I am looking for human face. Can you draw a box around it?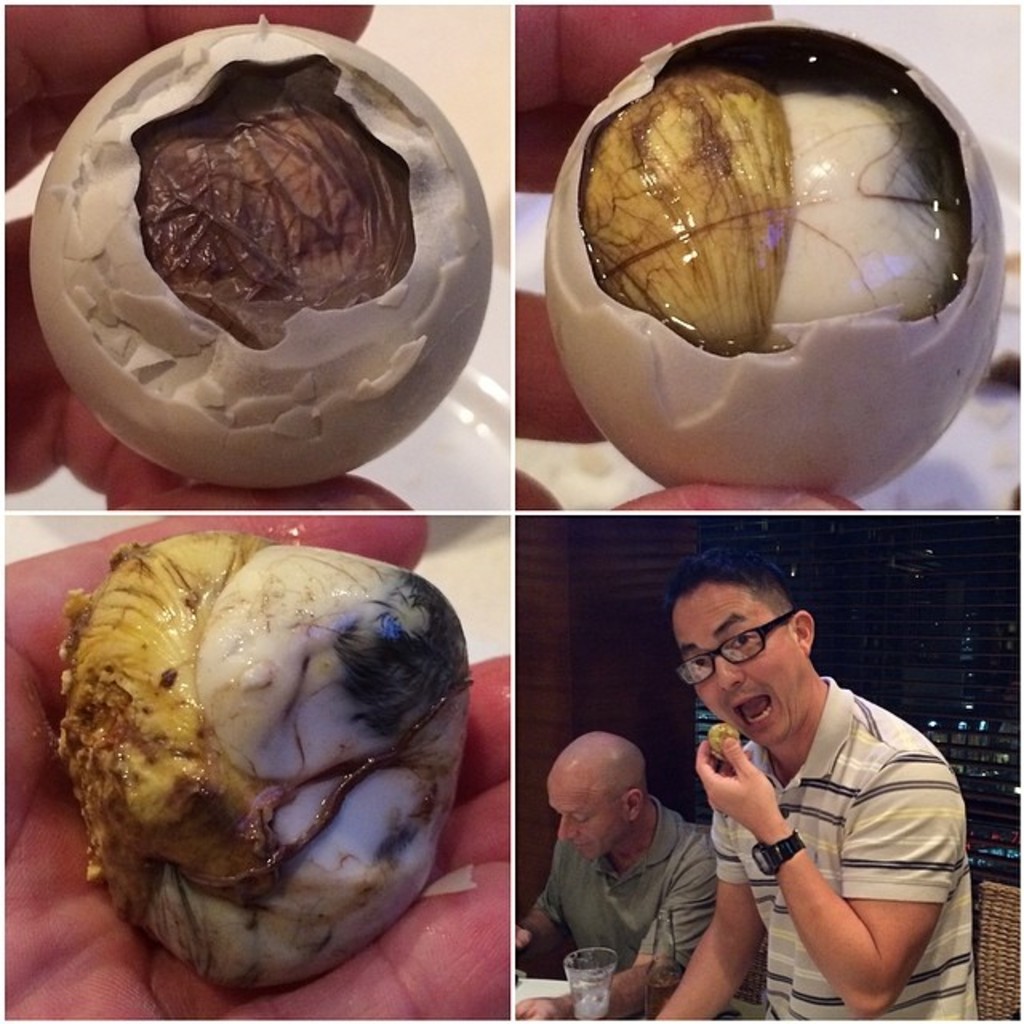
Sure, the bounding box is [544,782,626,864].
